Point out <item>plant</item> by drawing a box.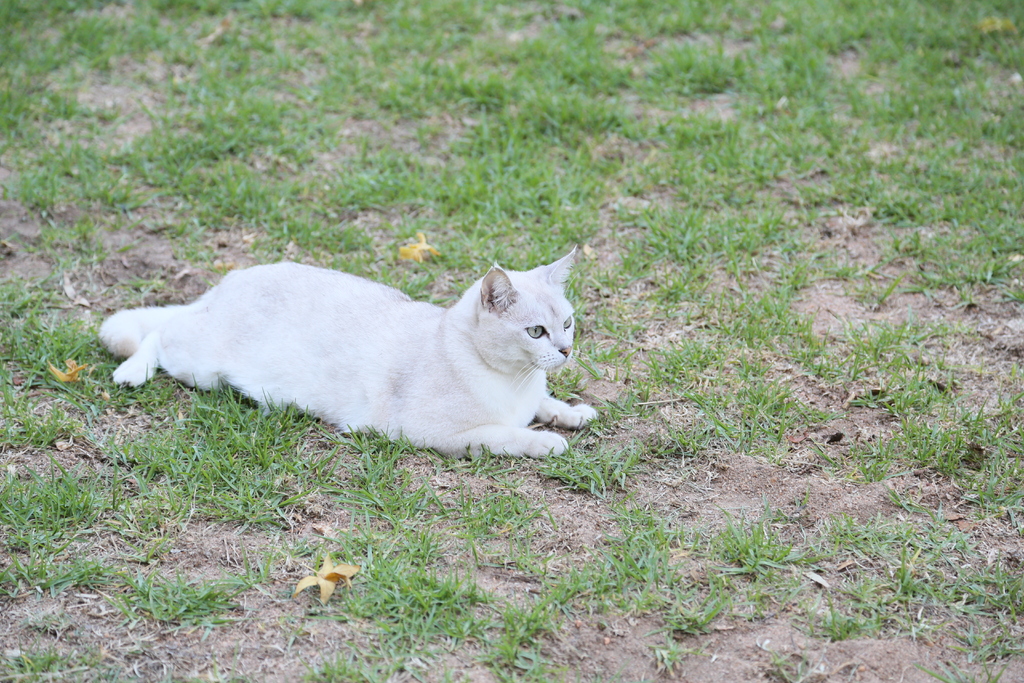
Rect(119, 554, 262, 643).
